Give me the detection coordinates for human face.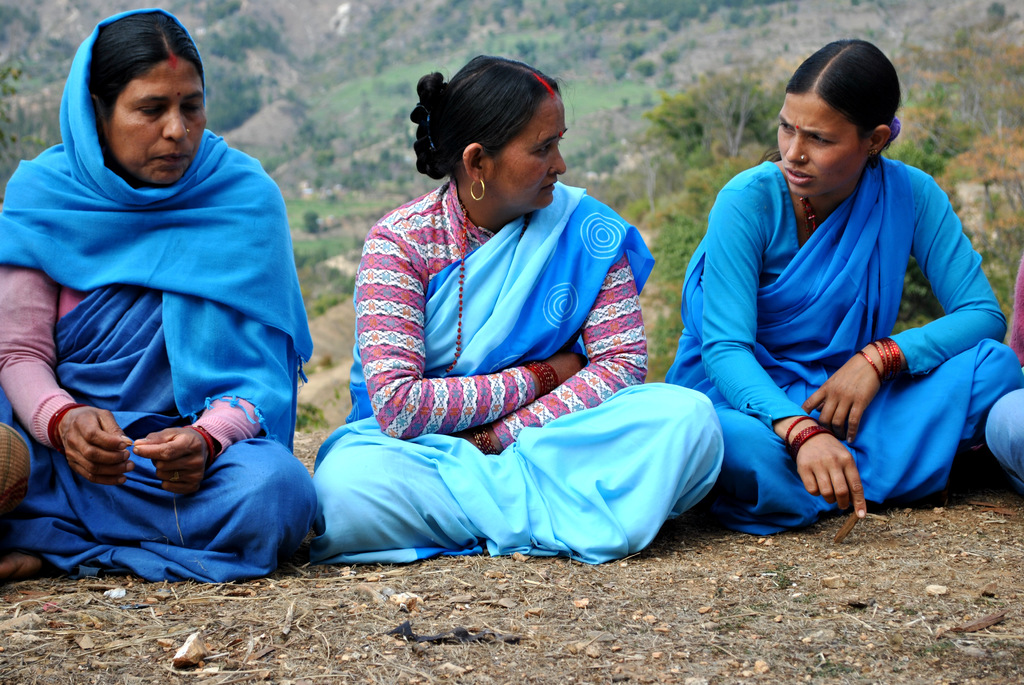
[left=774, top=84, right=872, bottom=196].
